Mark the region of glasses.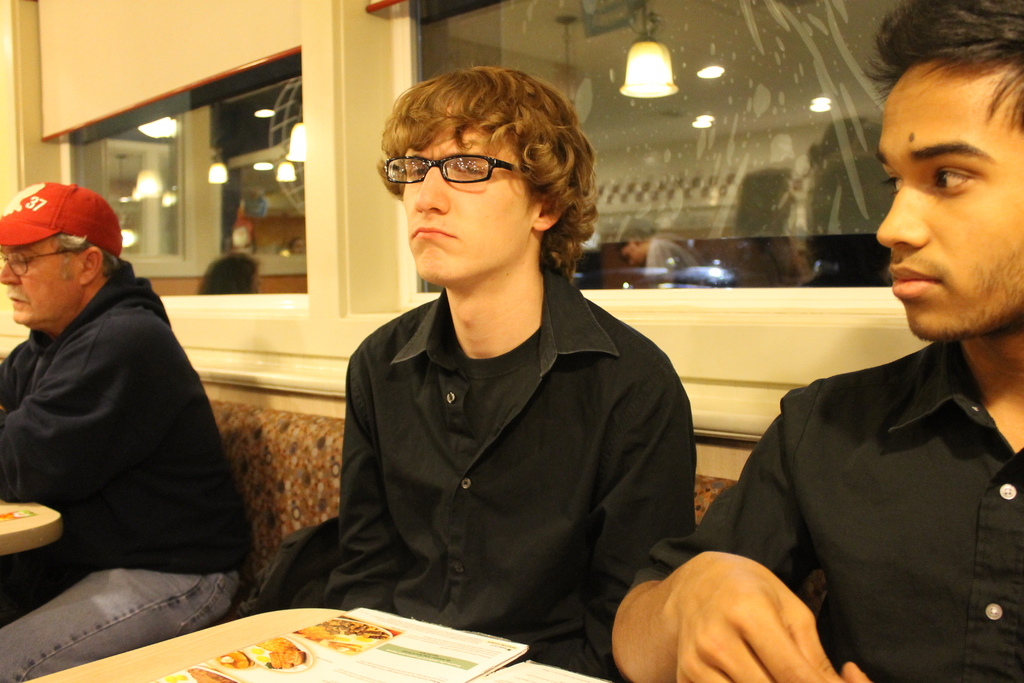
Region: [x1=0, y1=247, x2=76, y2=281].
